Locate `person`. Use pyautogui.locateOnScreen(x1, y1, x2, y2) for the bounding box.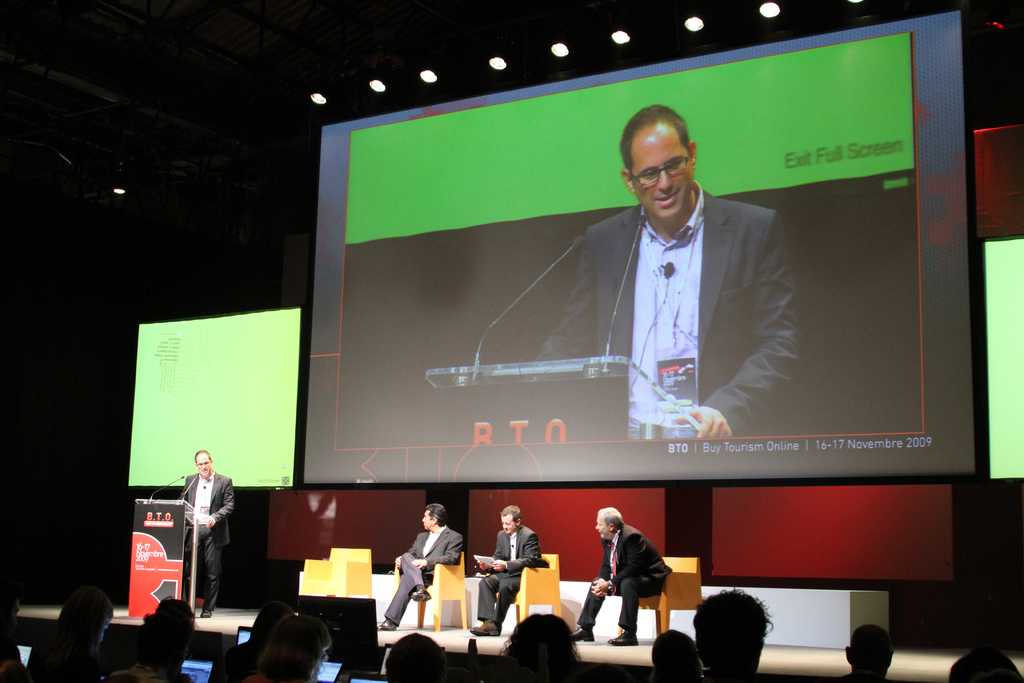
pyautogui.locateOnScreen(207, 600, 296, 682).
